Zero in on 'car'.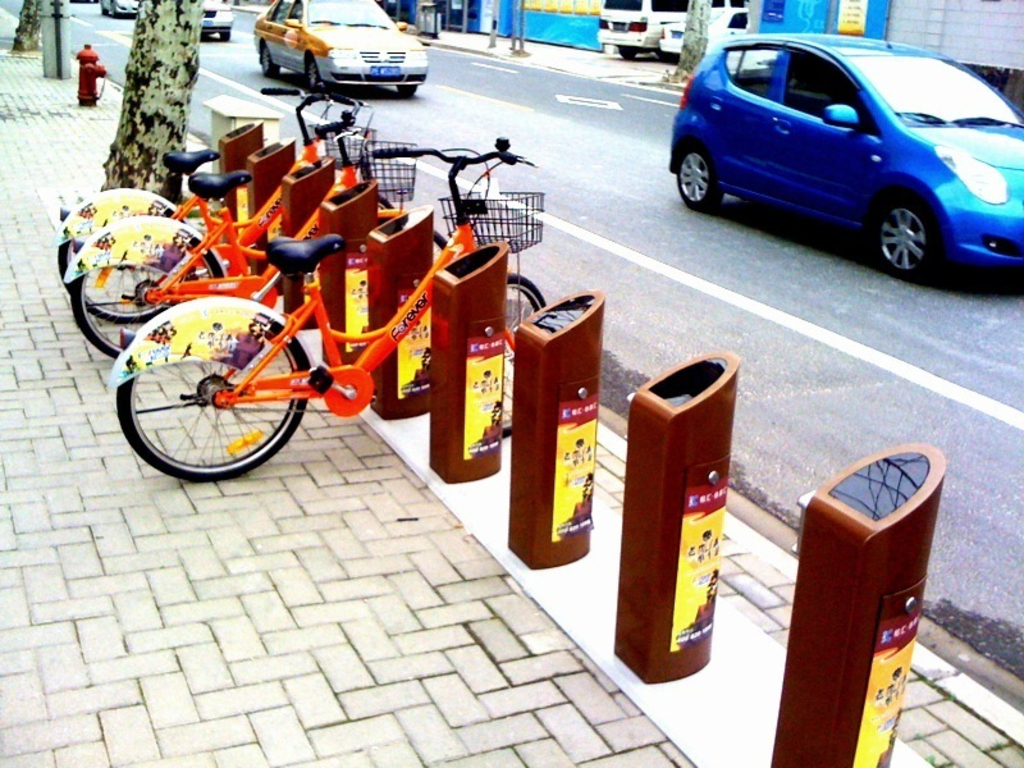
Zeroed in: <box>200,0,233,41</box>.
